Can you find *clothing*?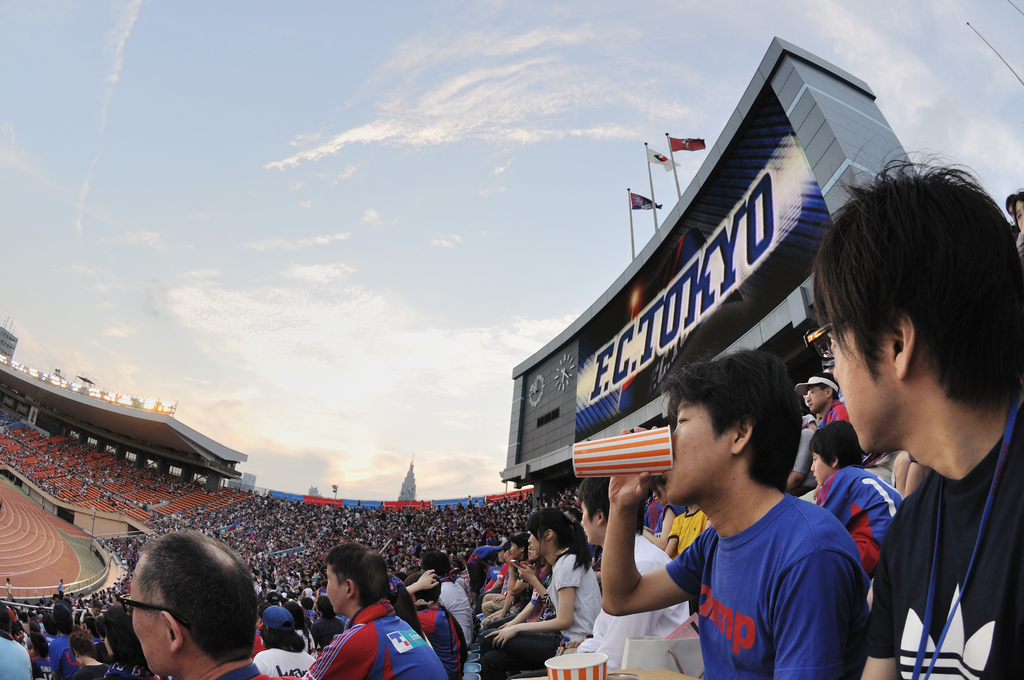
Yes, bounding box: detection(813, 464, 899, 571).
